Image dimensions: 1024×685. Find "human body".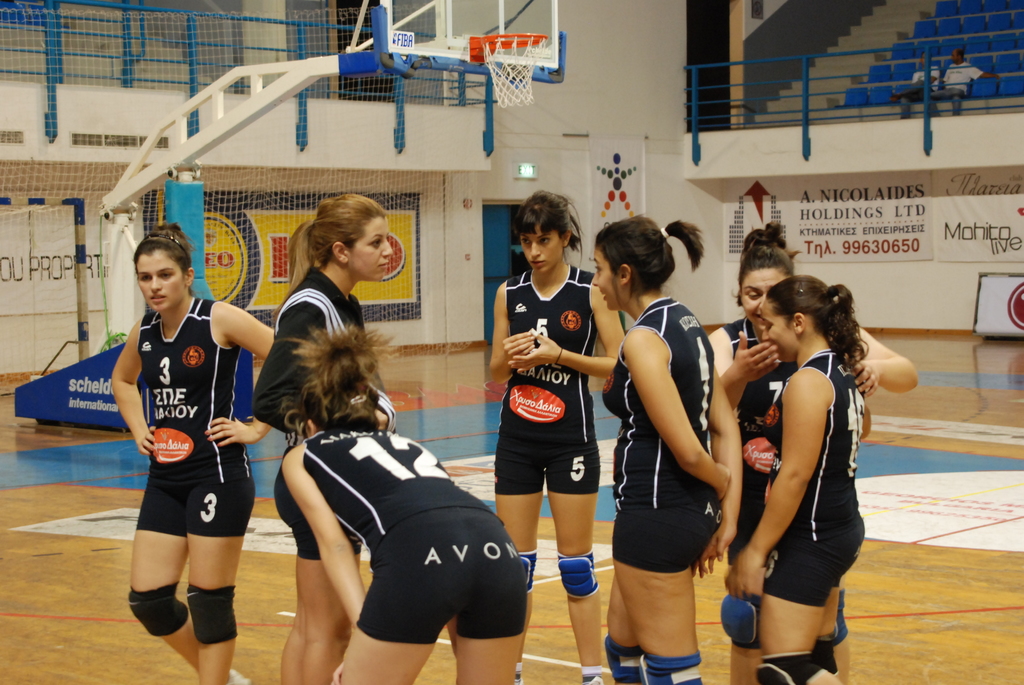
(x1=600, y1=297, x2=746, y2=684).
